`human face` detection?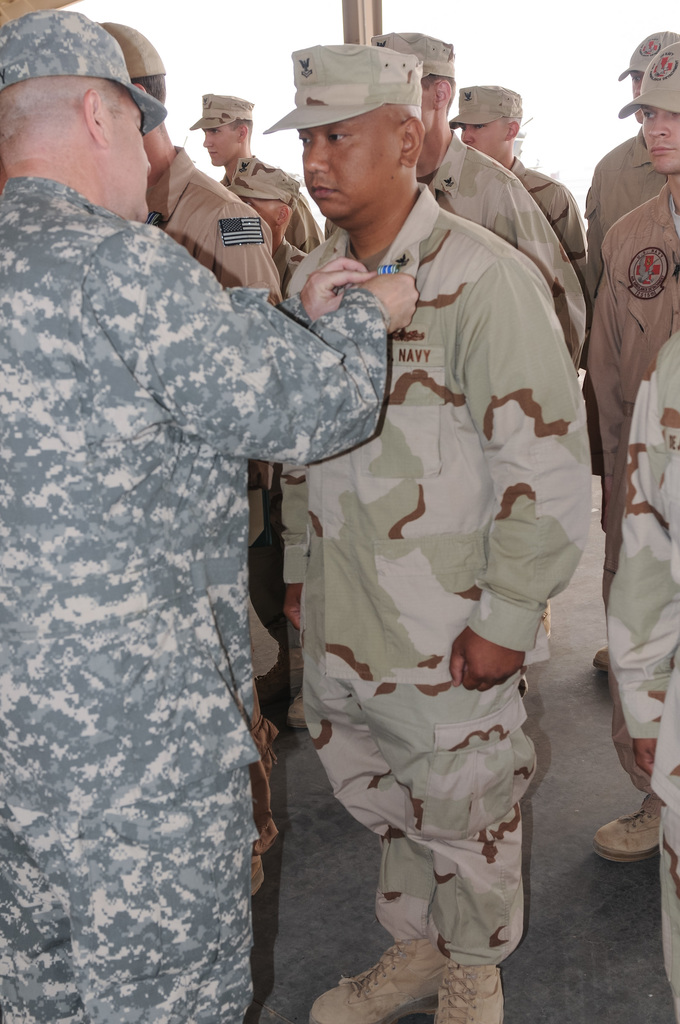
bbox(202, 123, 241, 167)
